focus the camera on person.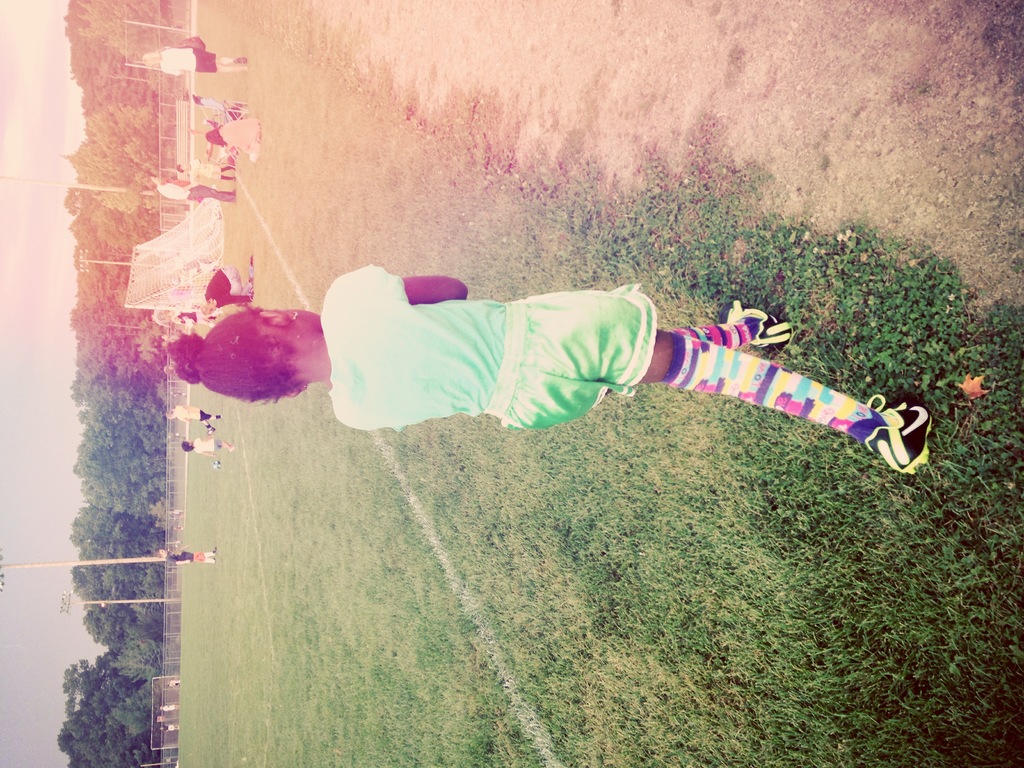
Focus region: (left=206, top=269, right=257, bottom=309).
